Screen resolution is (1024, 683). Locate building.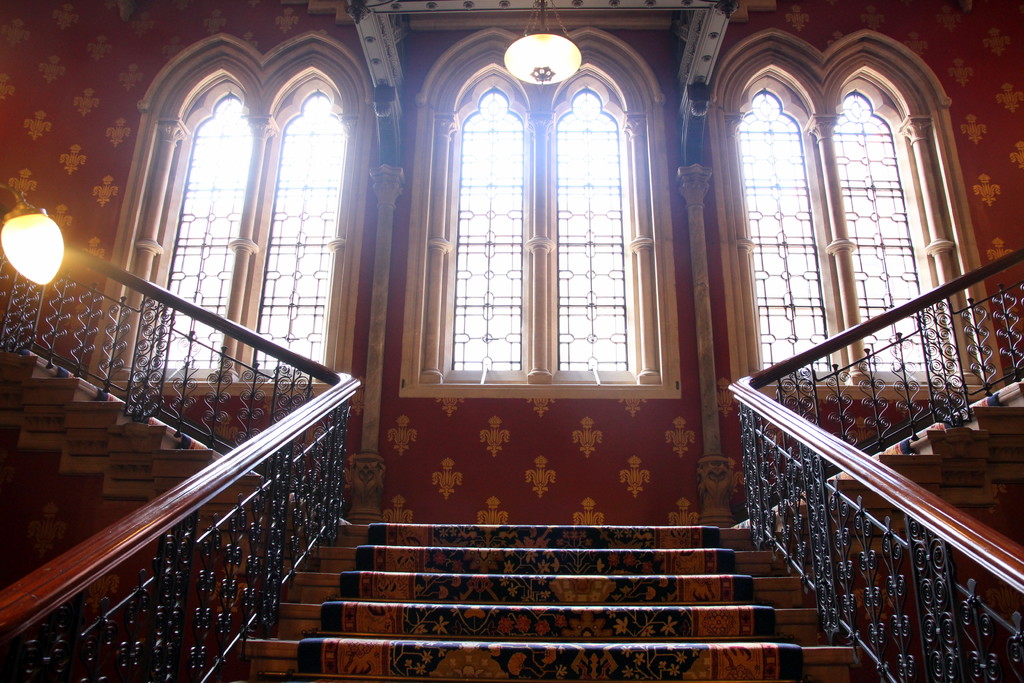
BBox(0, 0, 1023, 682).
